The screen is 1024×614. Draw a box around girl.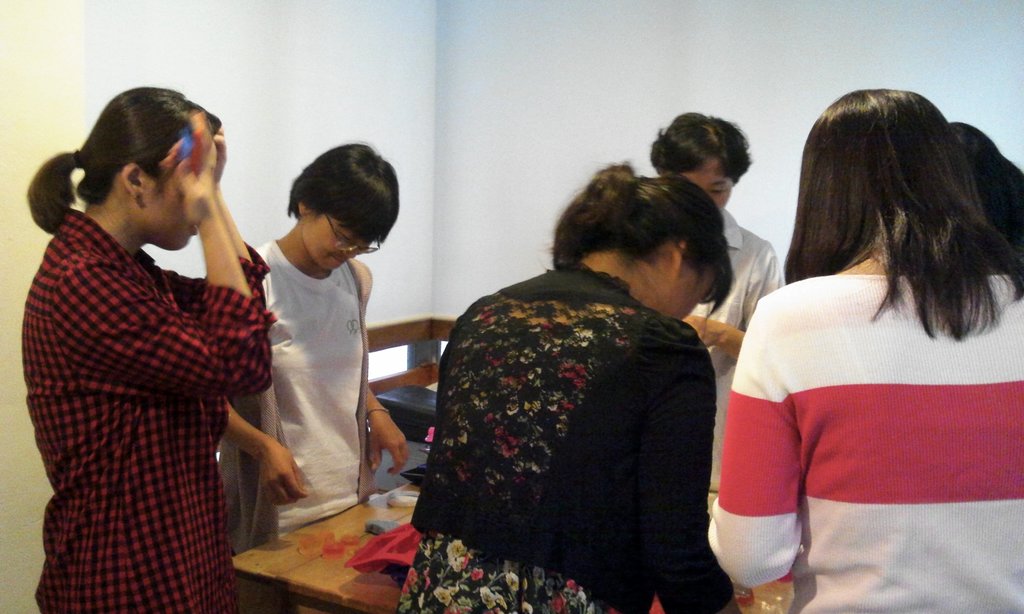
<bbox>950, 122, 1023, 264</bbox>.
